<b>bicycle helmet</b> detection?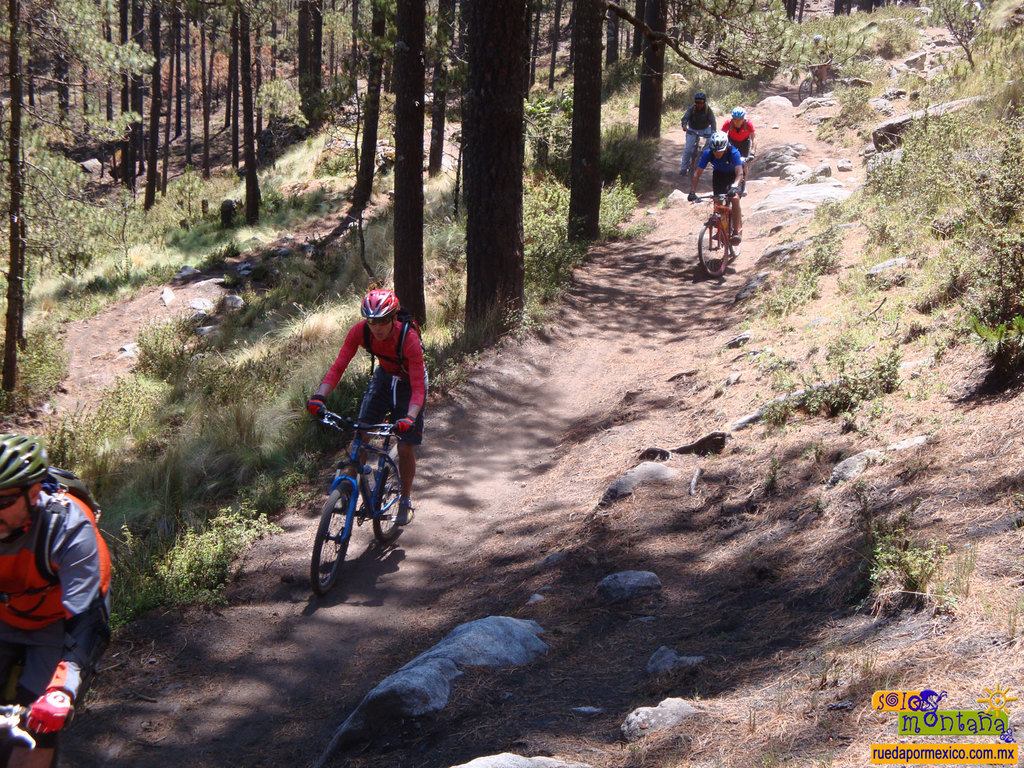
crop(357, 287, 399, 319)
